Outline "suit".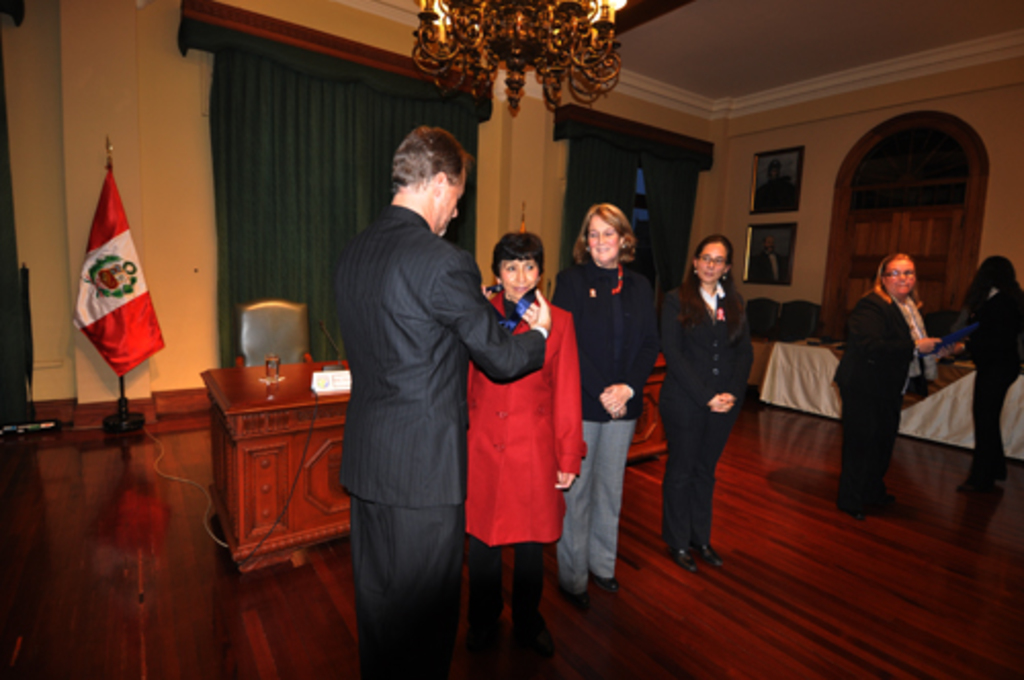
Outline: [x1=317, y1=92, x2=496, y2=647].
